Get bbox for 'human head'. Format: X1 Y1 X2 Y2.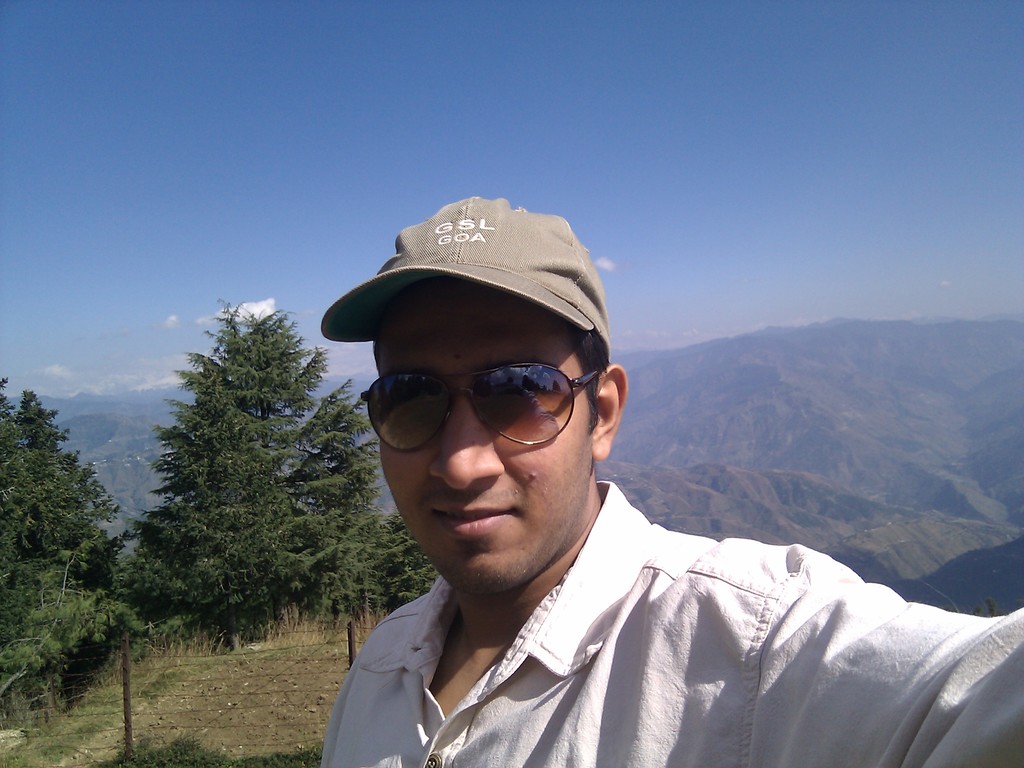
326 191 642 607.
